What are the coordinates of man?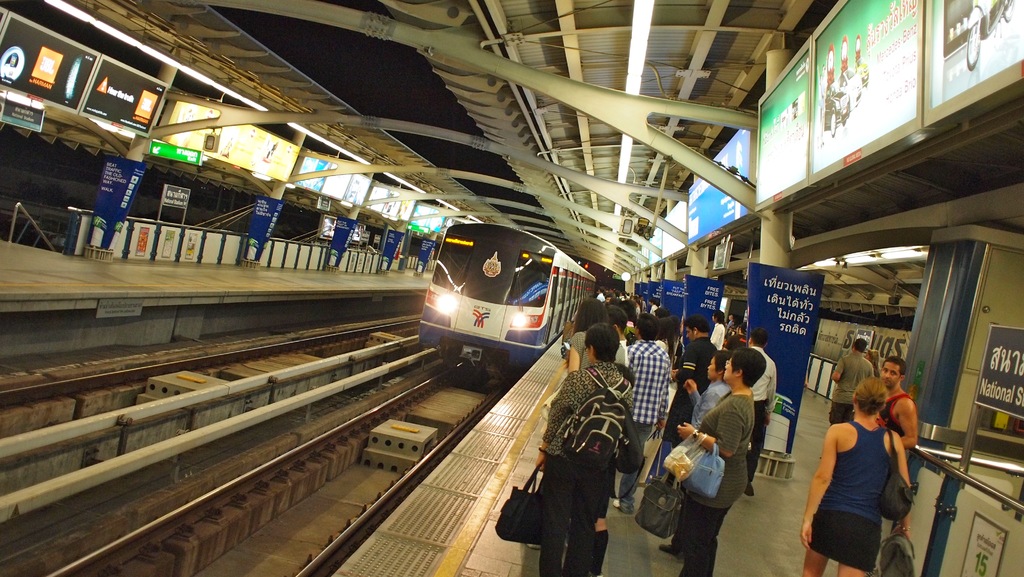
Rect(874, 357, 922, 460).
